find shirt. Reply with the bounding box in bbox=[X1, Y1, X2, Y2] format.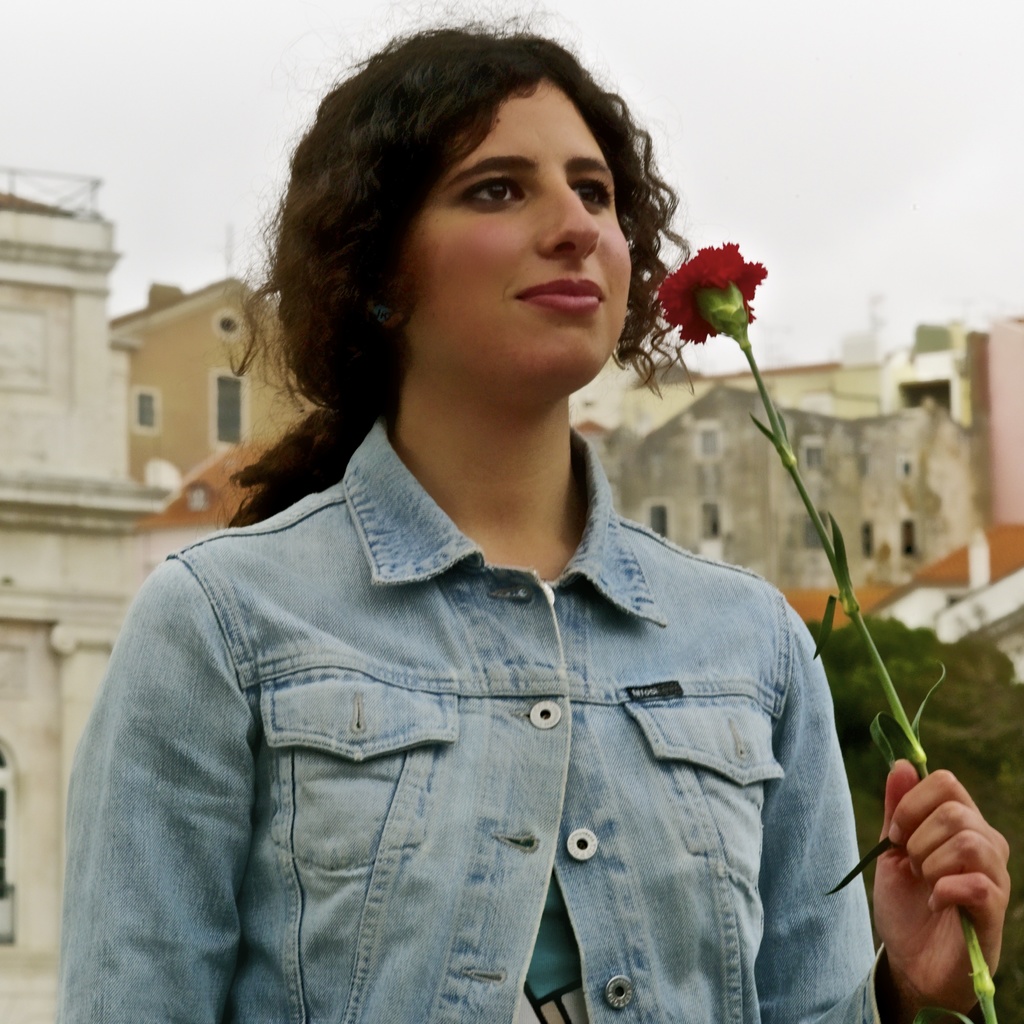
bbox=[102, 525, 901, 994].
